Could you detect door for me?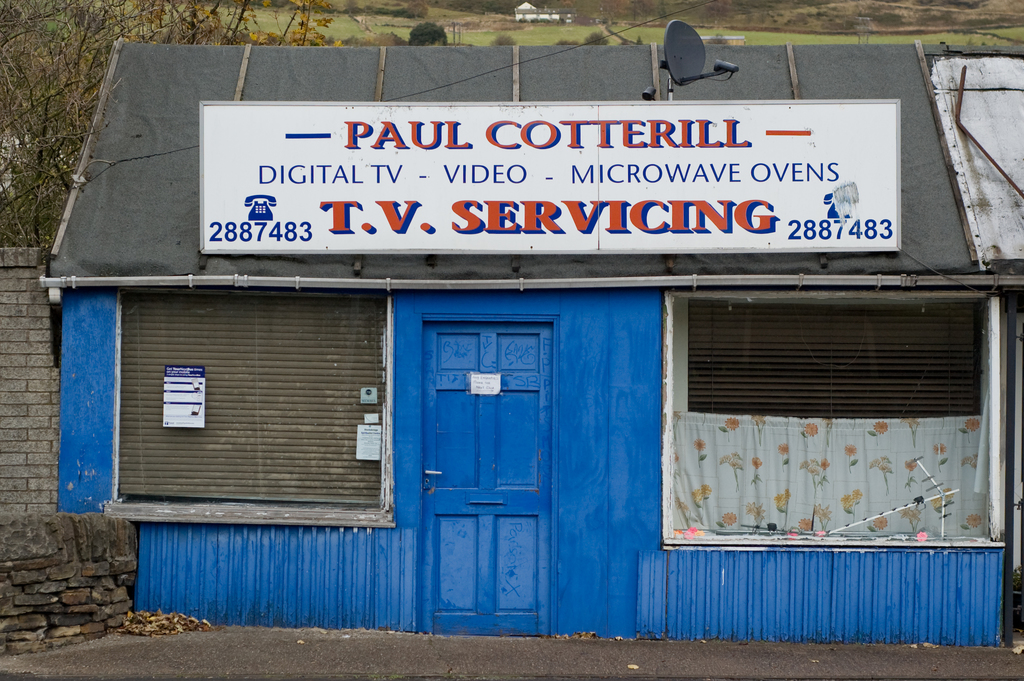
Detection result: 406 294 579 632.
